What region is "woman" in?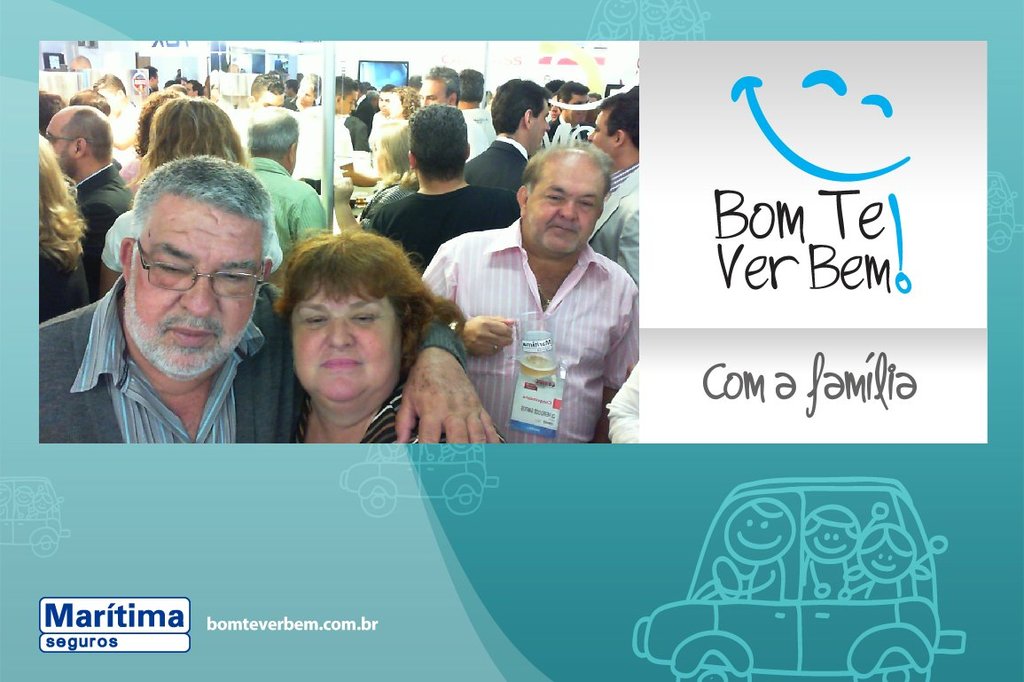
(38, 135, 92, 325).
